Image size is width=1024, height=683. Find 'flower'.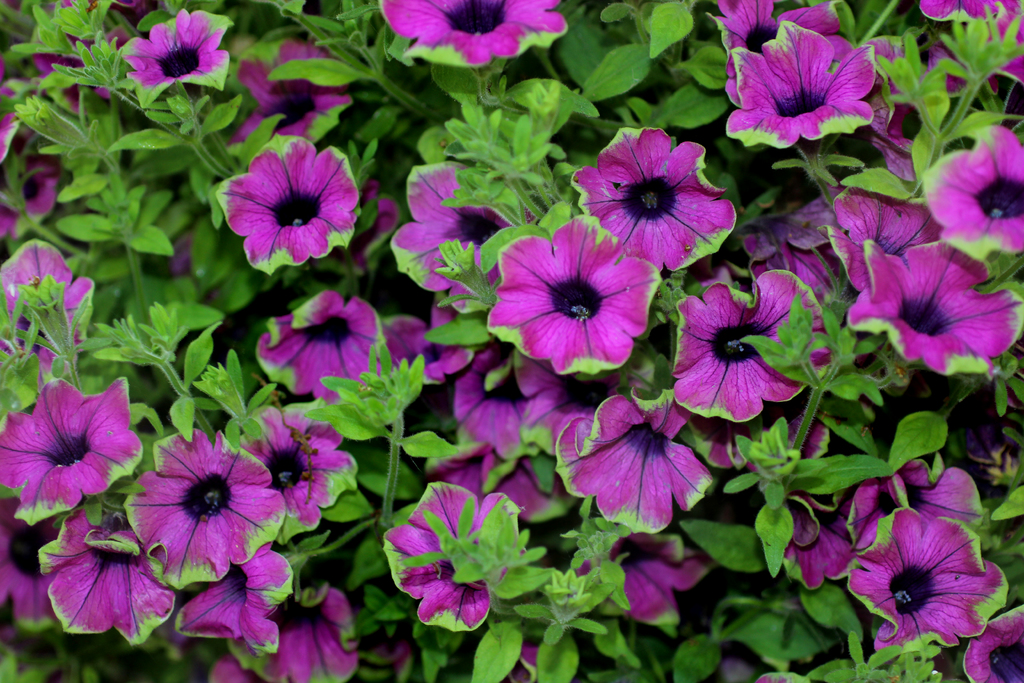
crop(40, 495, 175, 649).
